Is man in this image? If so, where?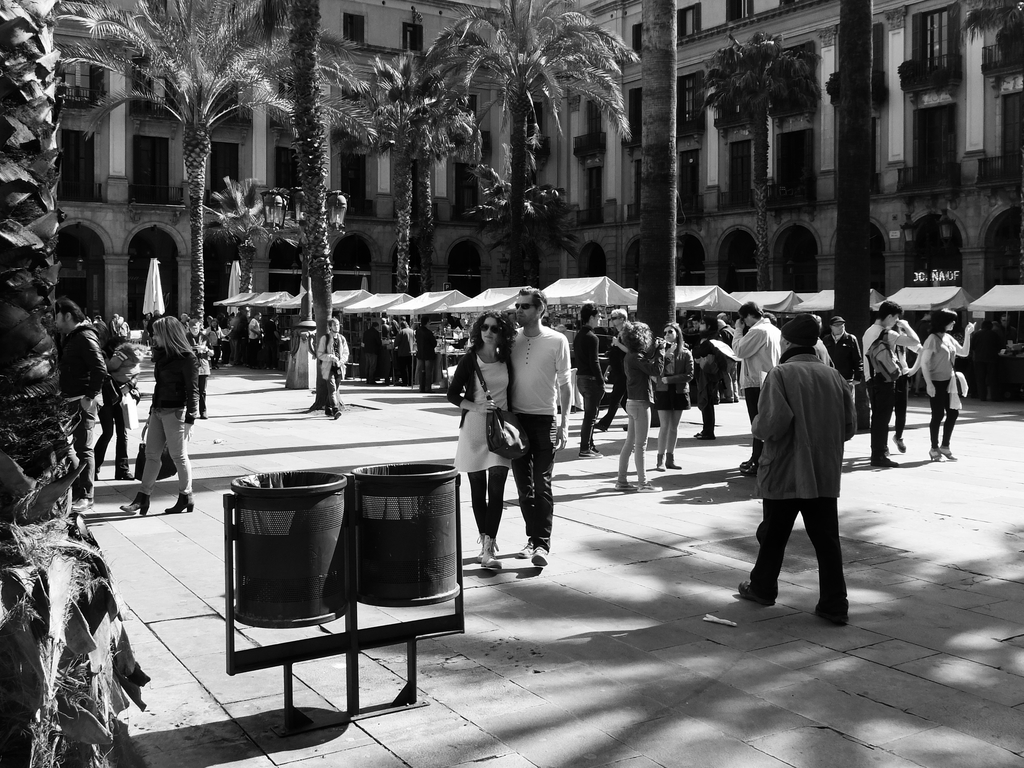
Yes, at 742:320:862:626.
